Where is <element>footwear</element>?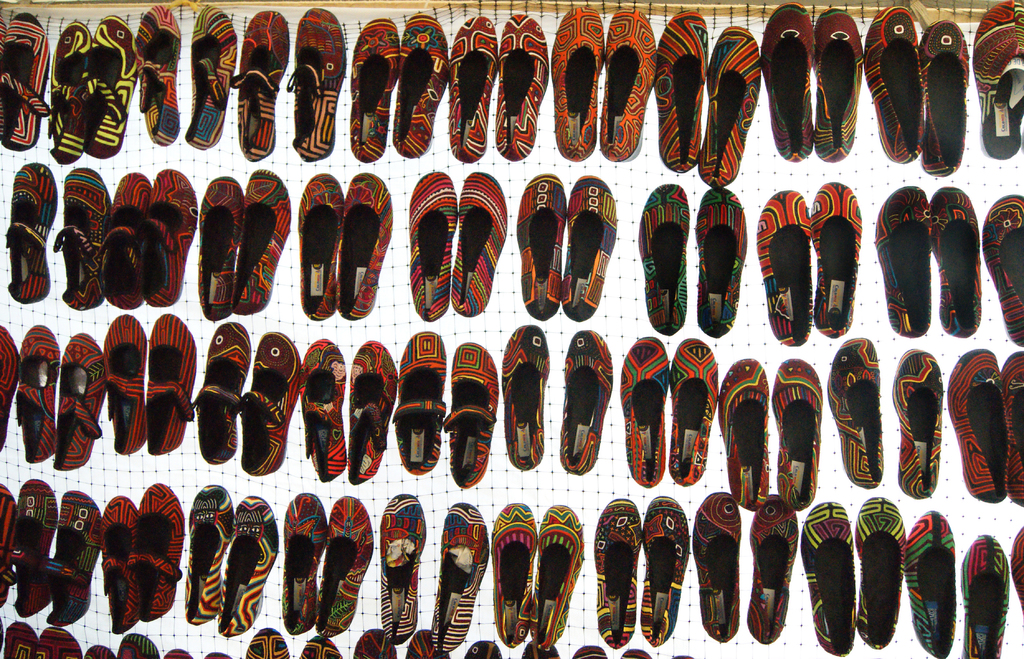
select_region(774, 357, 821, 513).
